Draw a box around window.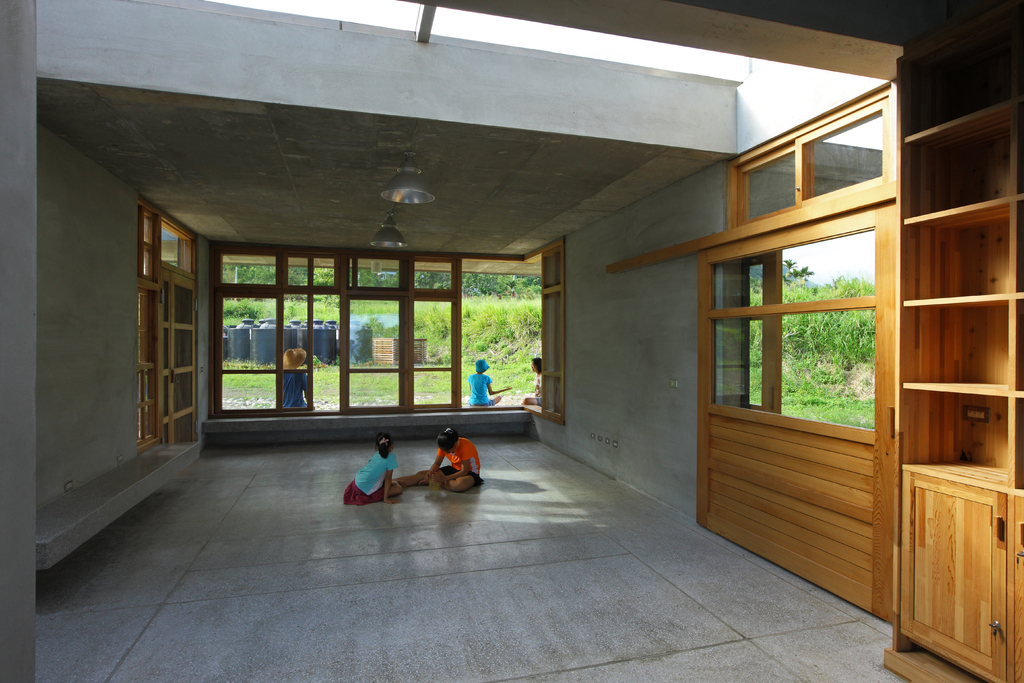
726 79 888 231.
